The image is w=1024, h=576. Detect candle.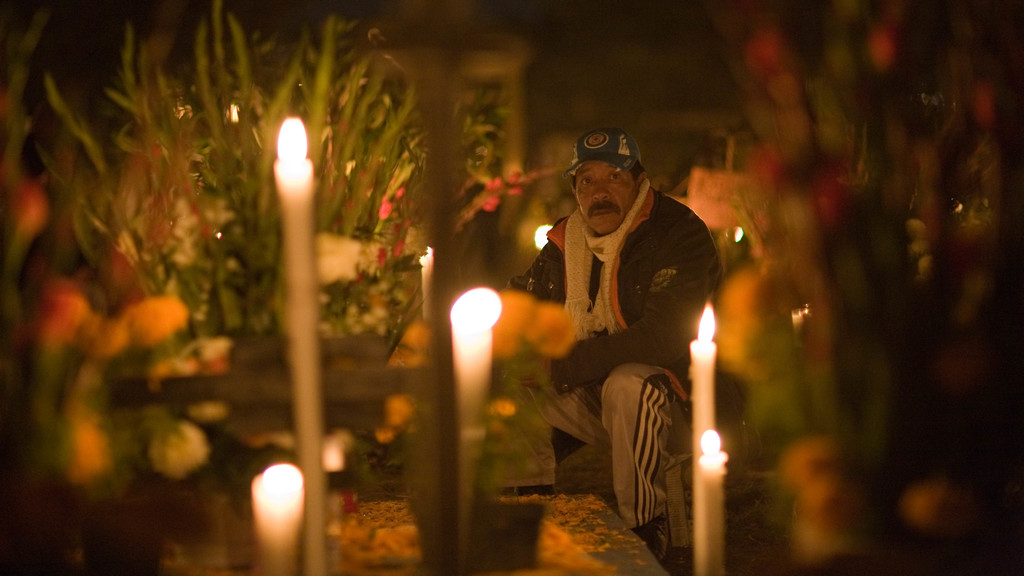
Detection: Rect(255, 467, 304, 575).
